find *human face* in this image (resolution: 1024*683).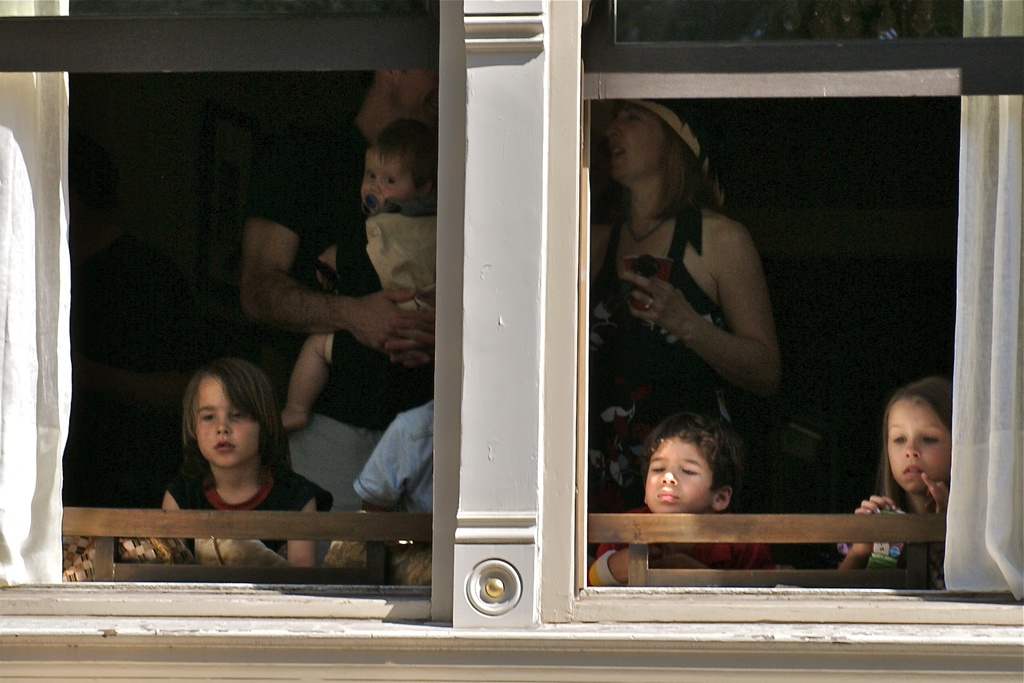
locate(196, 375, 261, 471).
